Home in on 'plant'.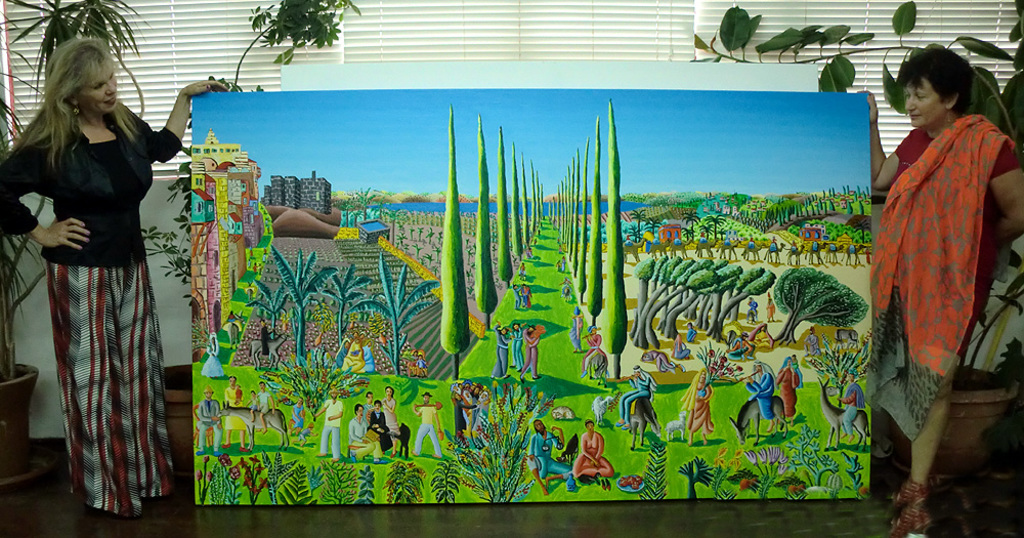
Homed in at [left=793, top=420, right=844, bottom=503].
